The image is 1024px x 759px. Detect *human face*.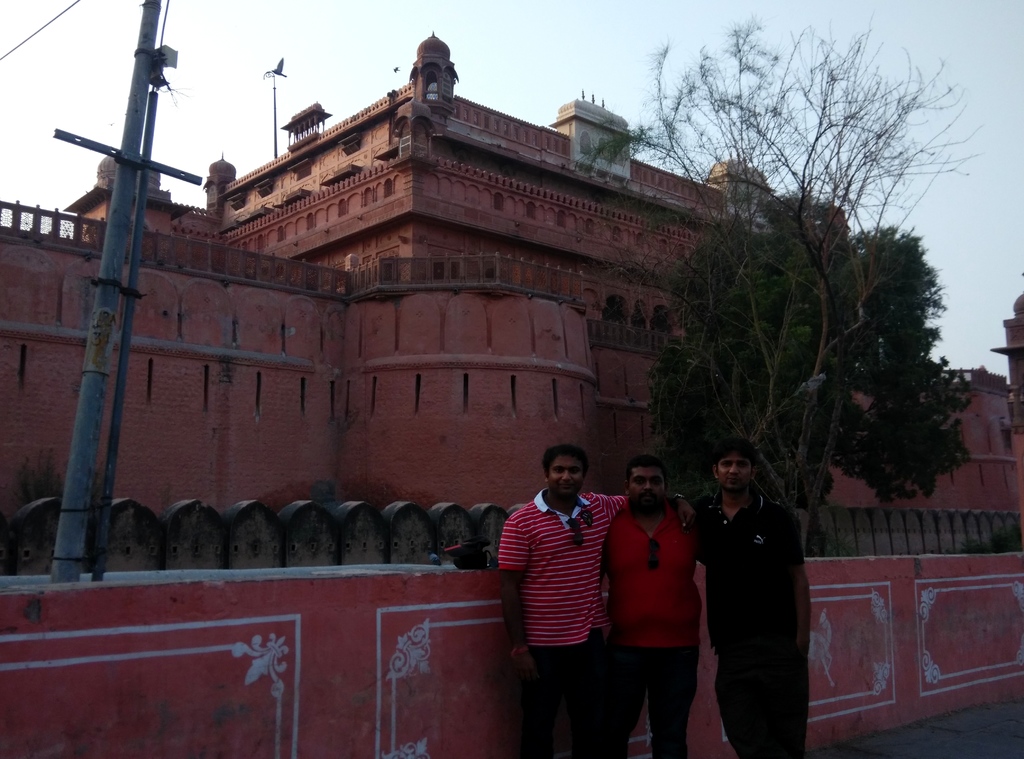
Detection: <bbox>548, 457, 584, 500</bbox>.
